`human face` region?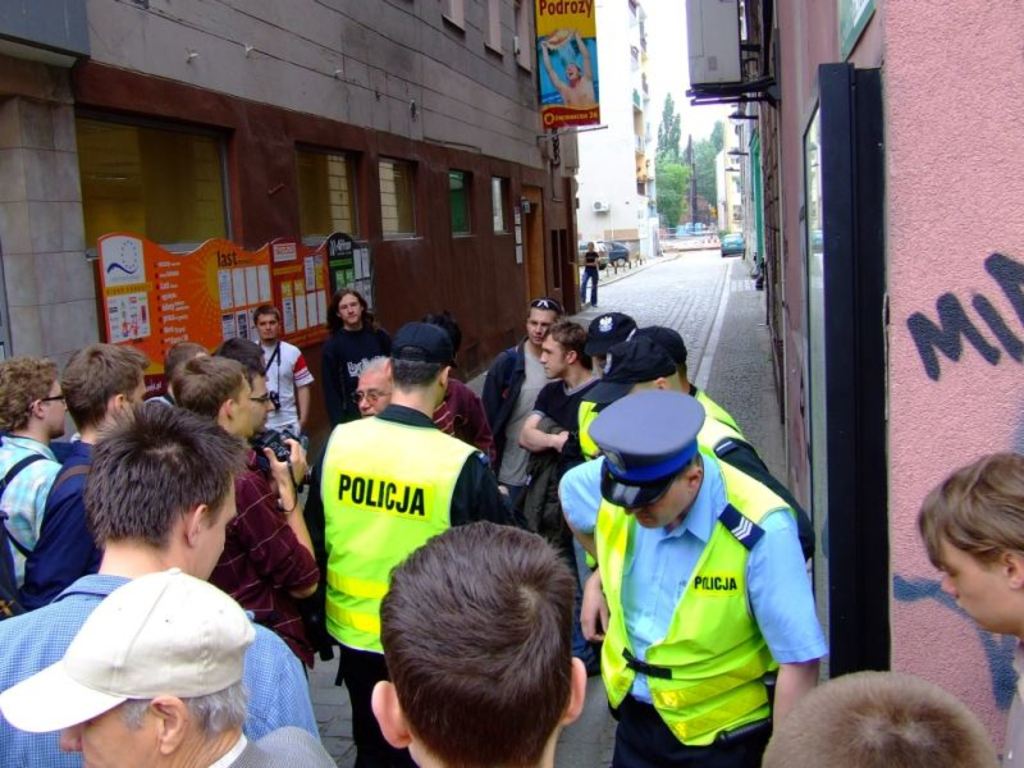
(left=337, top=293, right=361, bottom=323)
